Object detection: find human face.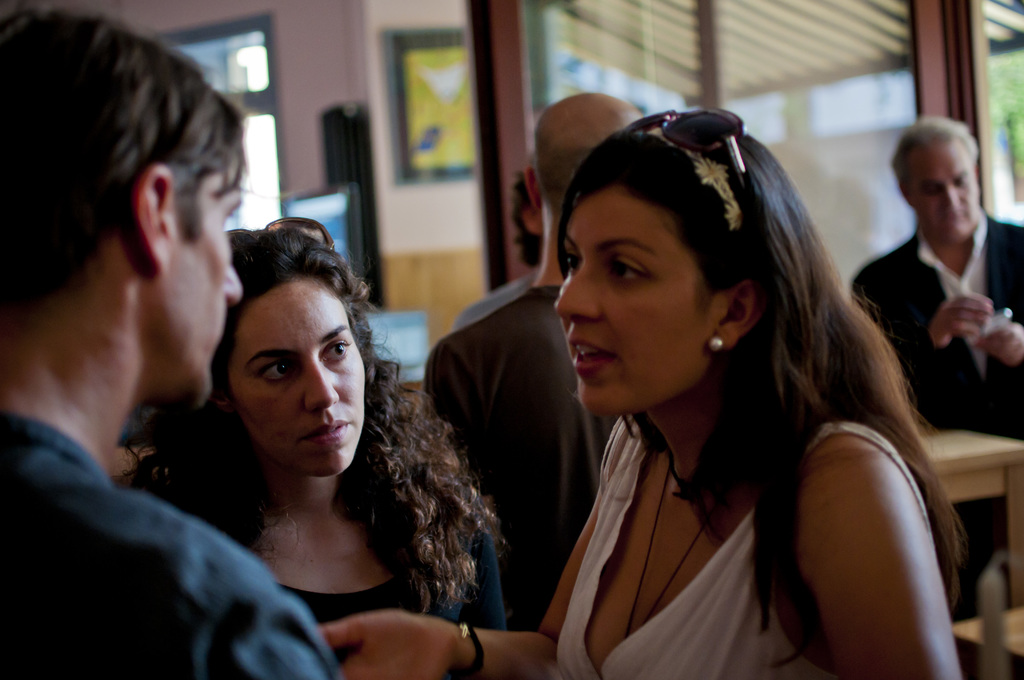
locate(554, 187, 725, 413).
